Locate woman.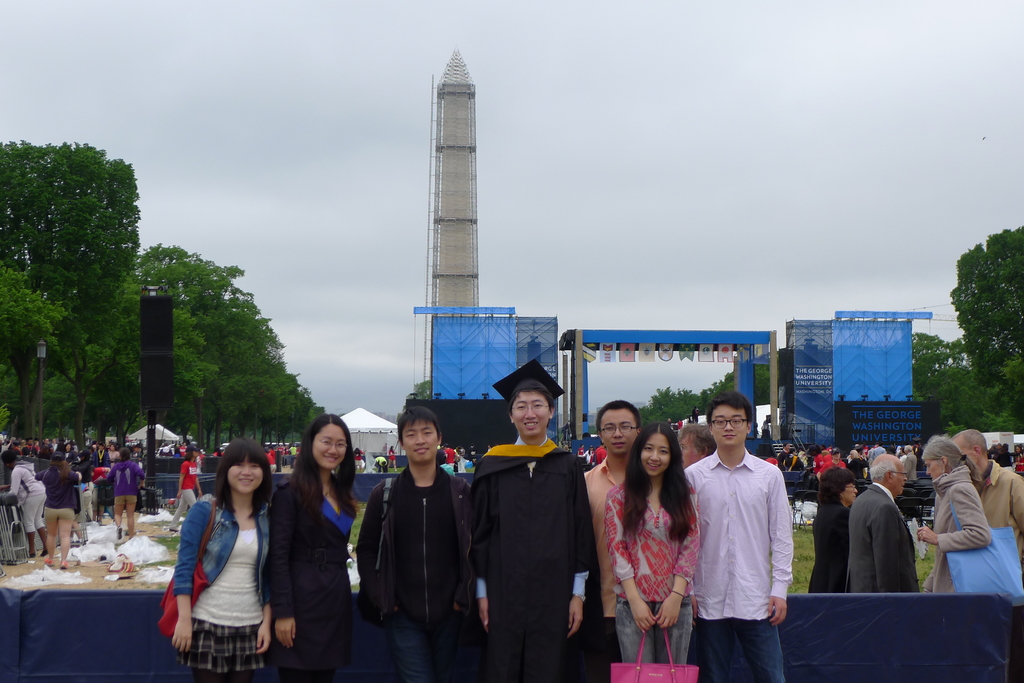
Bounding box: [270, 430, 353, 680].
